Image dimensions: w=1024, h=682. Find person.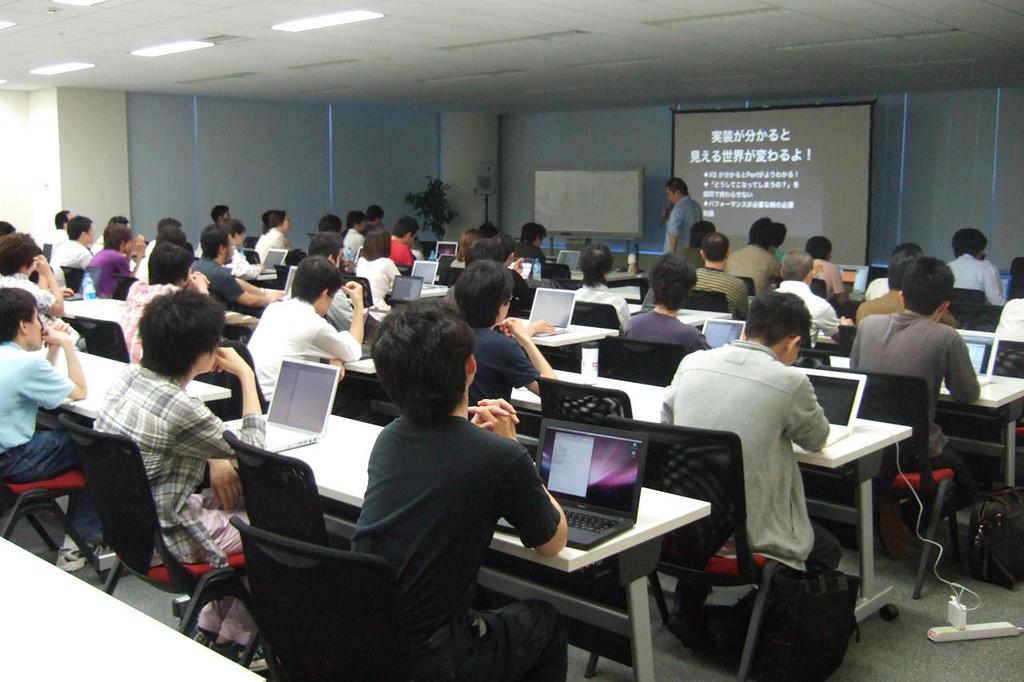
pyautogui.locateOnScreen(946, 223, 1001, 309).
